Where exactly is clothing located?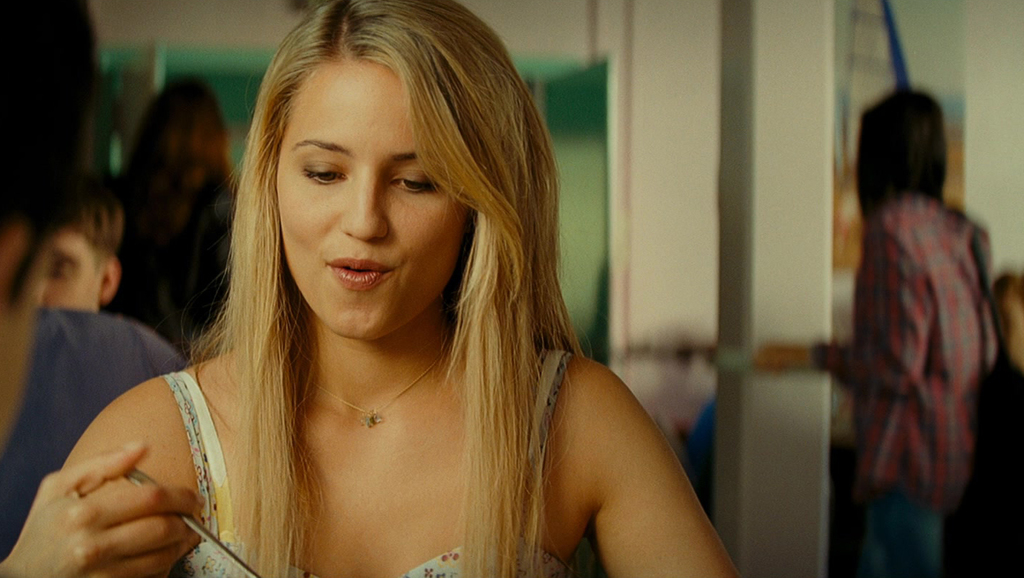
Its bounding box is [159,344,589,577].
